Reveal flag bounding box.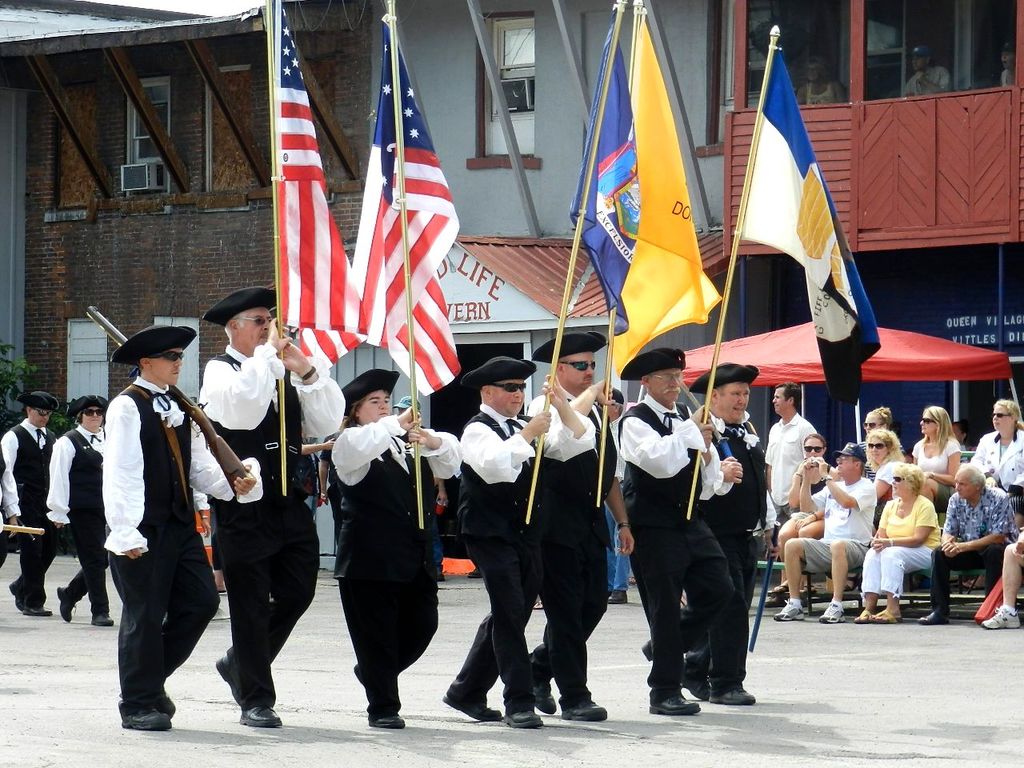
Revealed: [x1=734, y1=36, x2=882, y2=418].
